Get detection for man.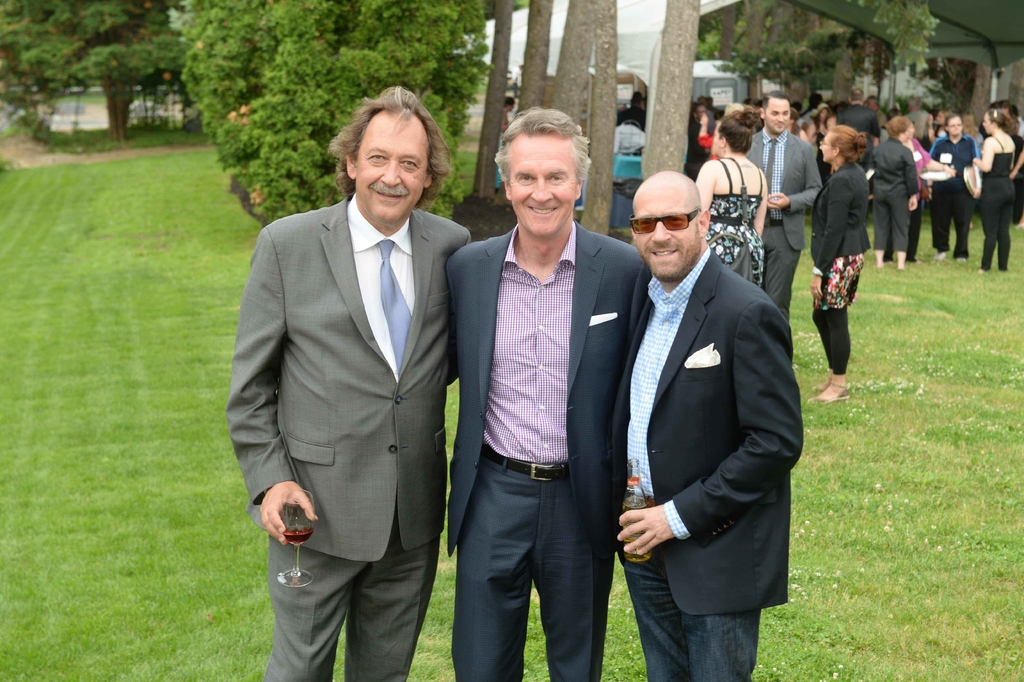
Detection: rect(595, 144, 808, 672).
